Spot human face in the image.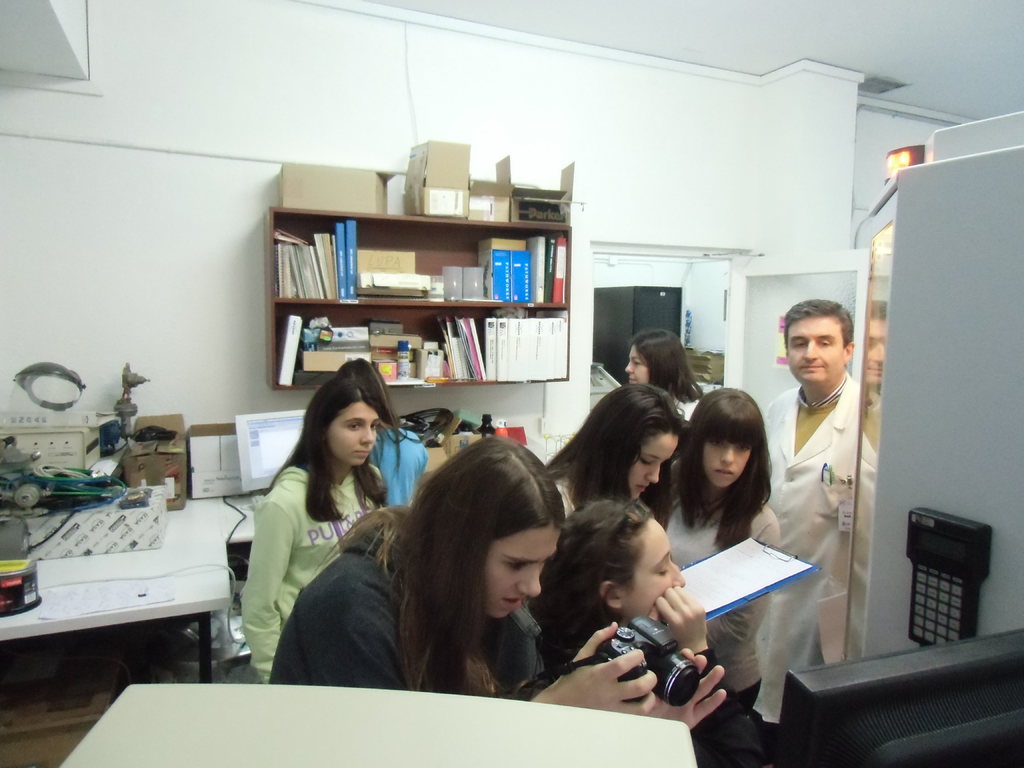
human face found at (788,314,843,379).
